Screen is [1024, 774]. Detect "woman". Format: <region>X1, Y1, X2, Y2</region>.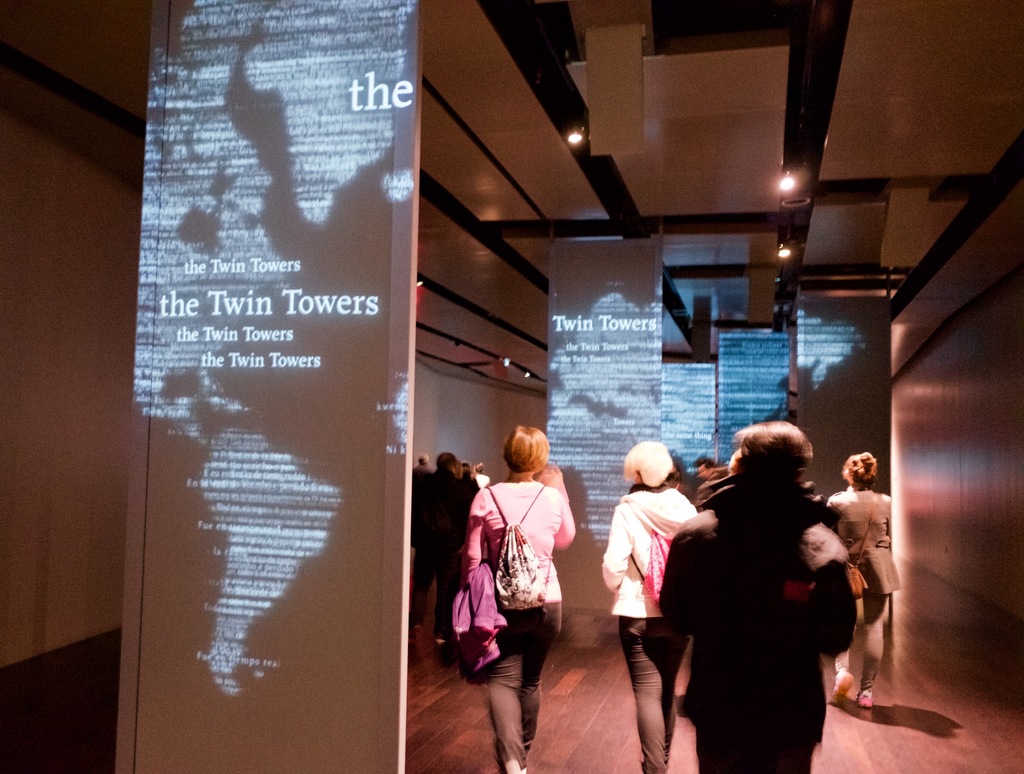
<region>647, 424, 858, 773</region>.
